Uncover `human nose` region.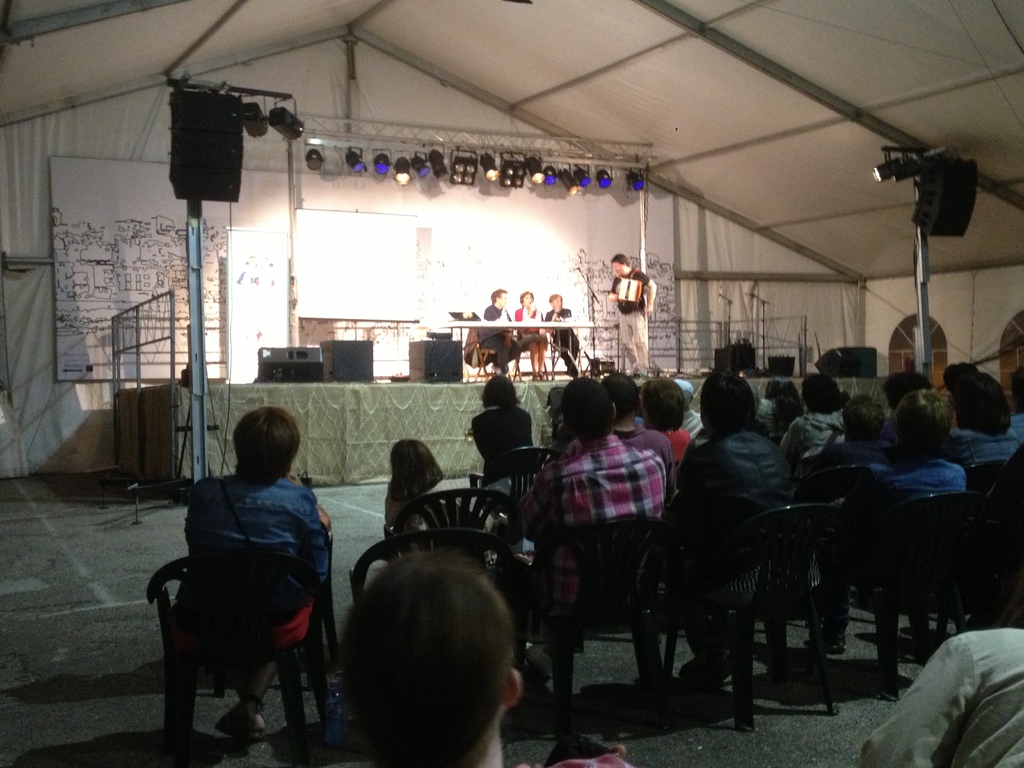
Uncovered: 613,267,616,273.
